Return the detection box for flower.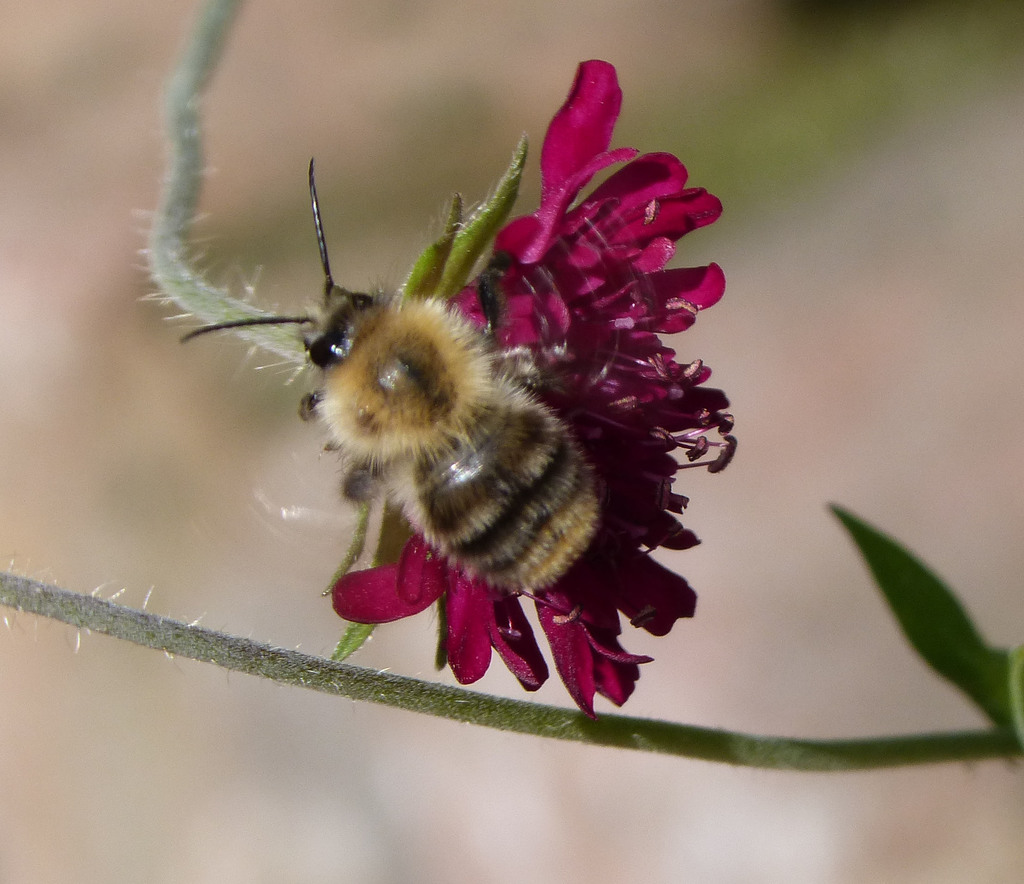
select_region(166, 58, 709, 710).
